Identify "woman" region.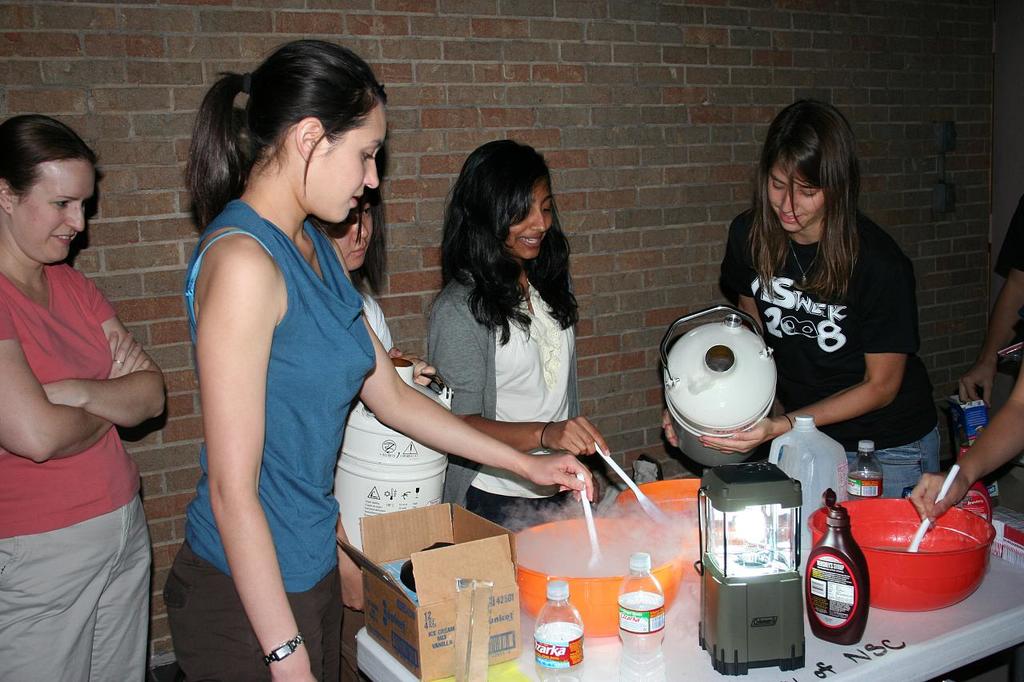
Region: region(404, 145, 618, 583).
